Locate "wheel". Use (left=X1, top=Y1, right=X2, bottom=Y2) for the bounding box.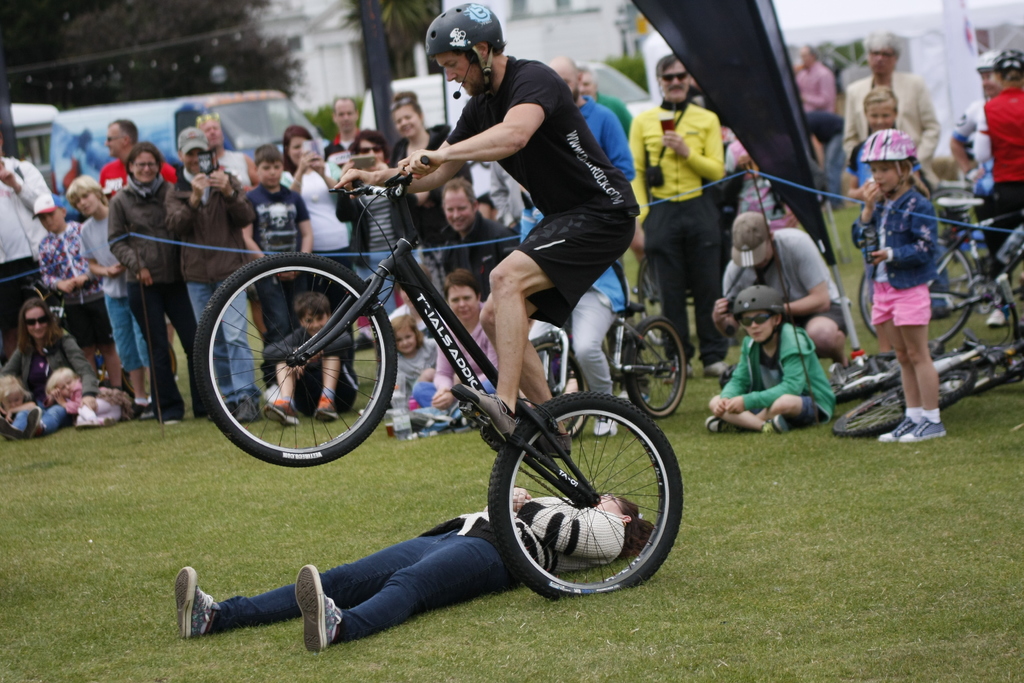
(left=856, top=233, right=978, bottom=347).
